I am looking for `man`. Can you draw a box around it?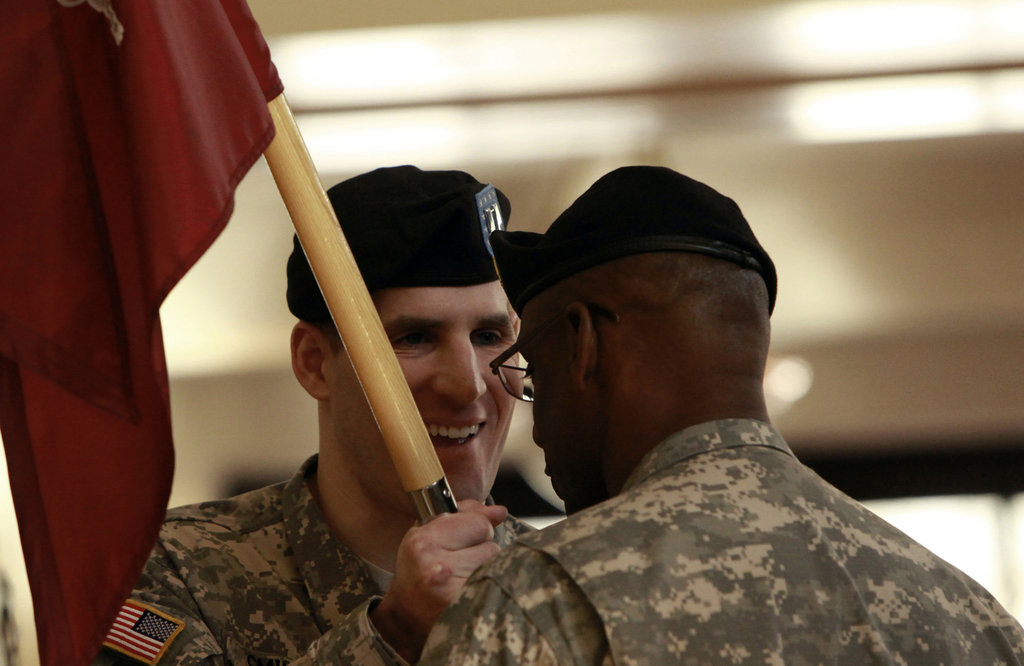
Sure, the bounding box is {"left": 420, "top": 159, "right": 1023, "bottom": 665}.
